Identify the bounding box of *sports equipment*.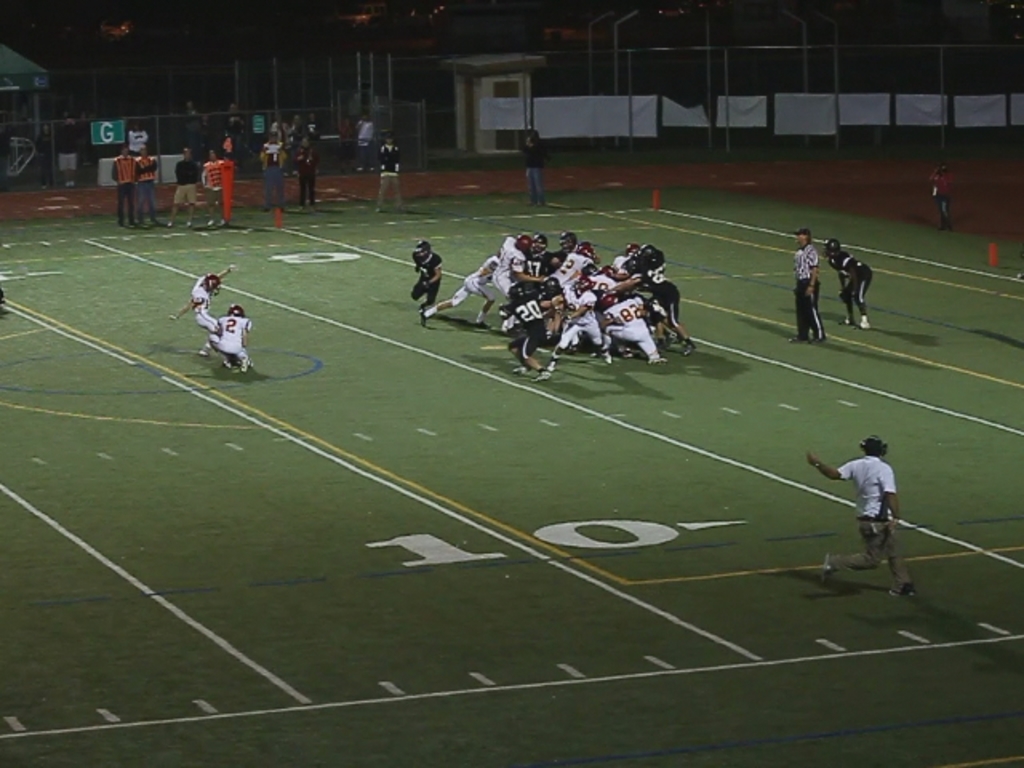
x1=826 y1=238 x2=838 y2=261.
